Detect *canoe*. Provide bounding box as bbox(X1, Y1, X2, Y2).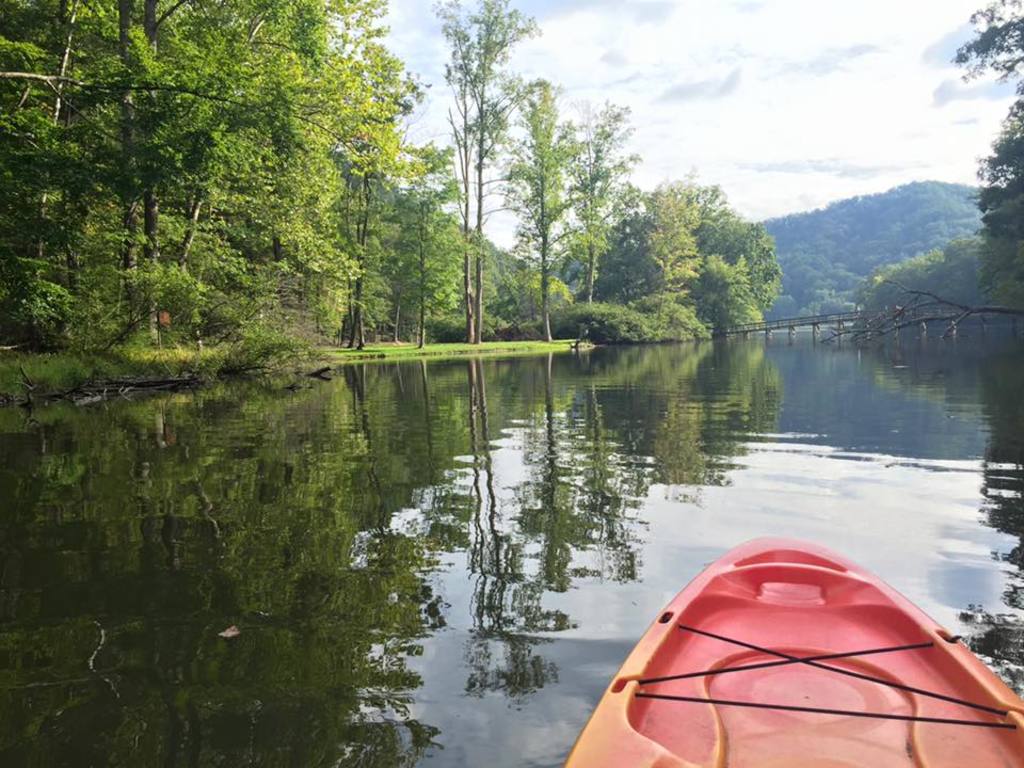
bbox(559, 508, 1023, 741).
